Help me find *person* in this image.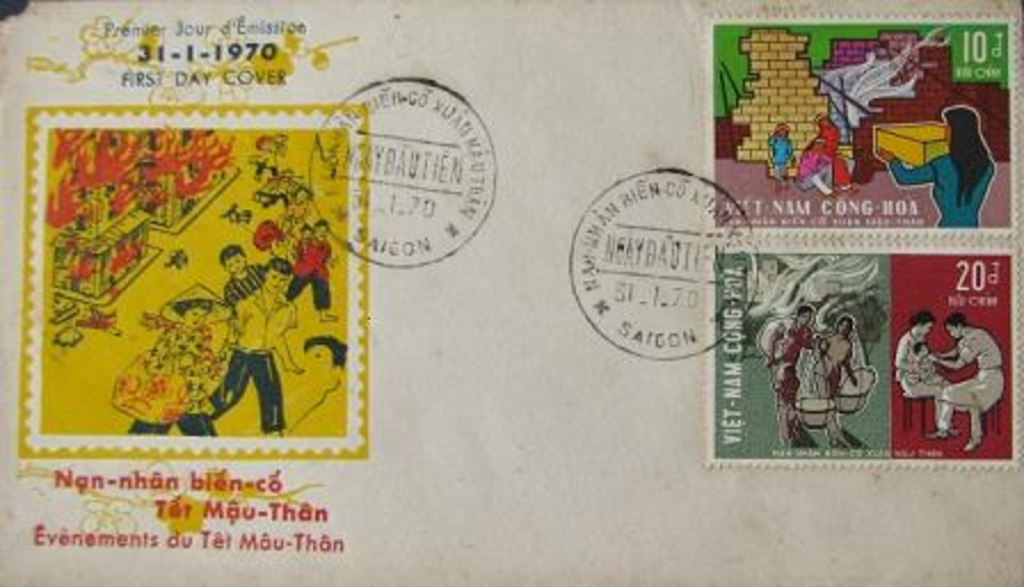
Found it: [891,304,946,420].
